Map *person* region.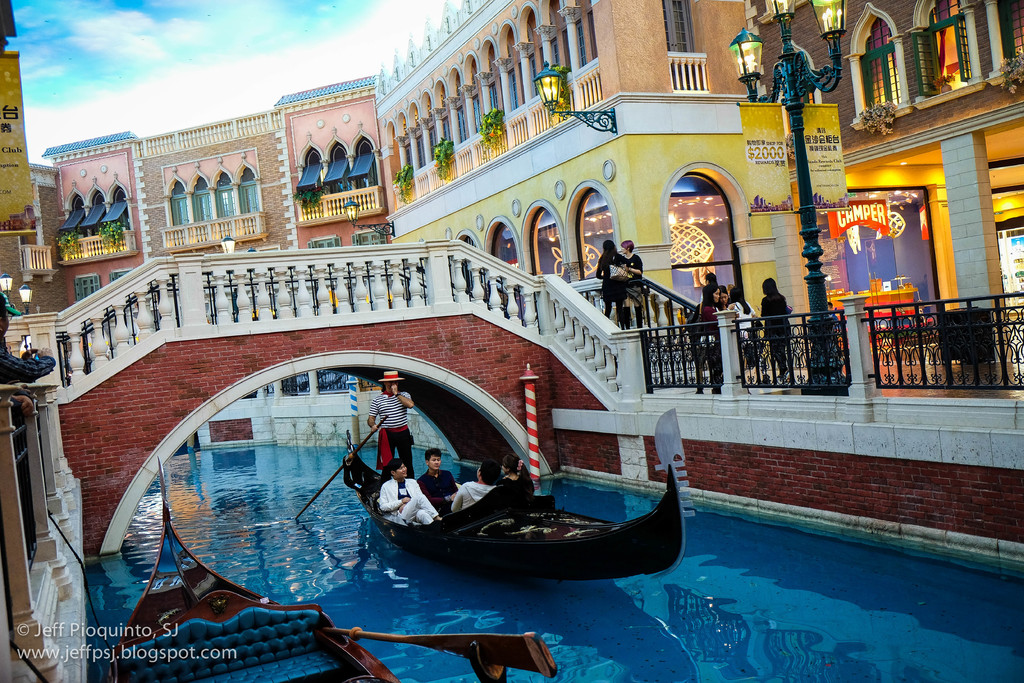
Mapped to (left=755, top=278, right=794, bottom=379).
